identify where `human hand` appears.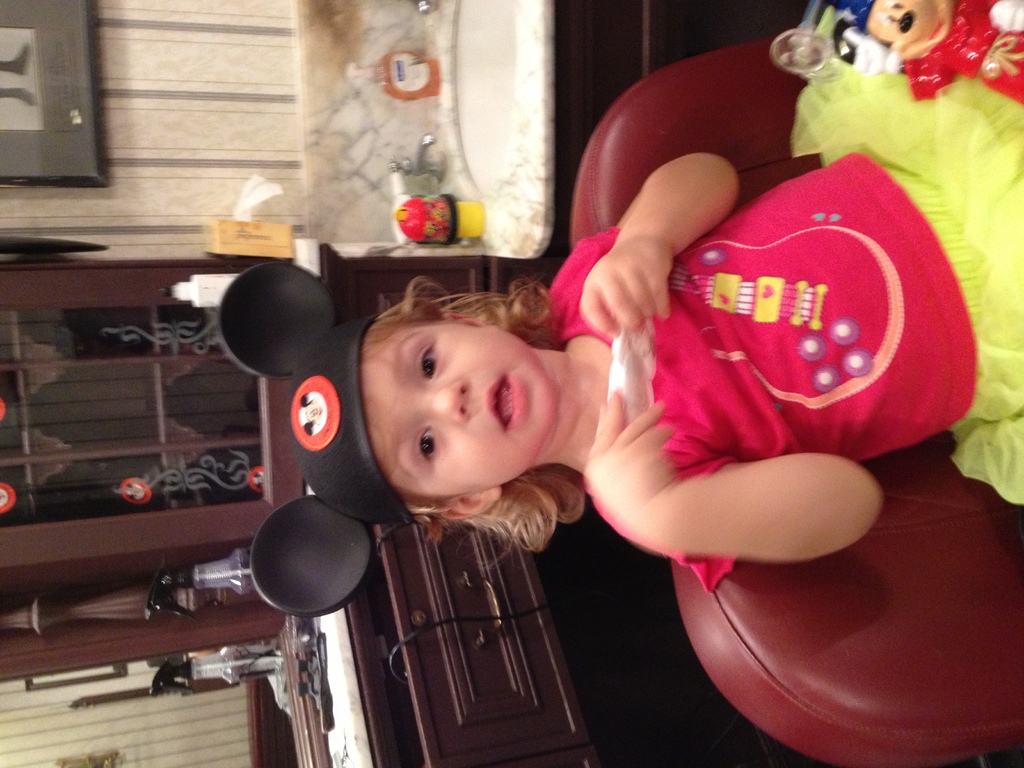
Appears at Rect(580, 387, 680, 533).
